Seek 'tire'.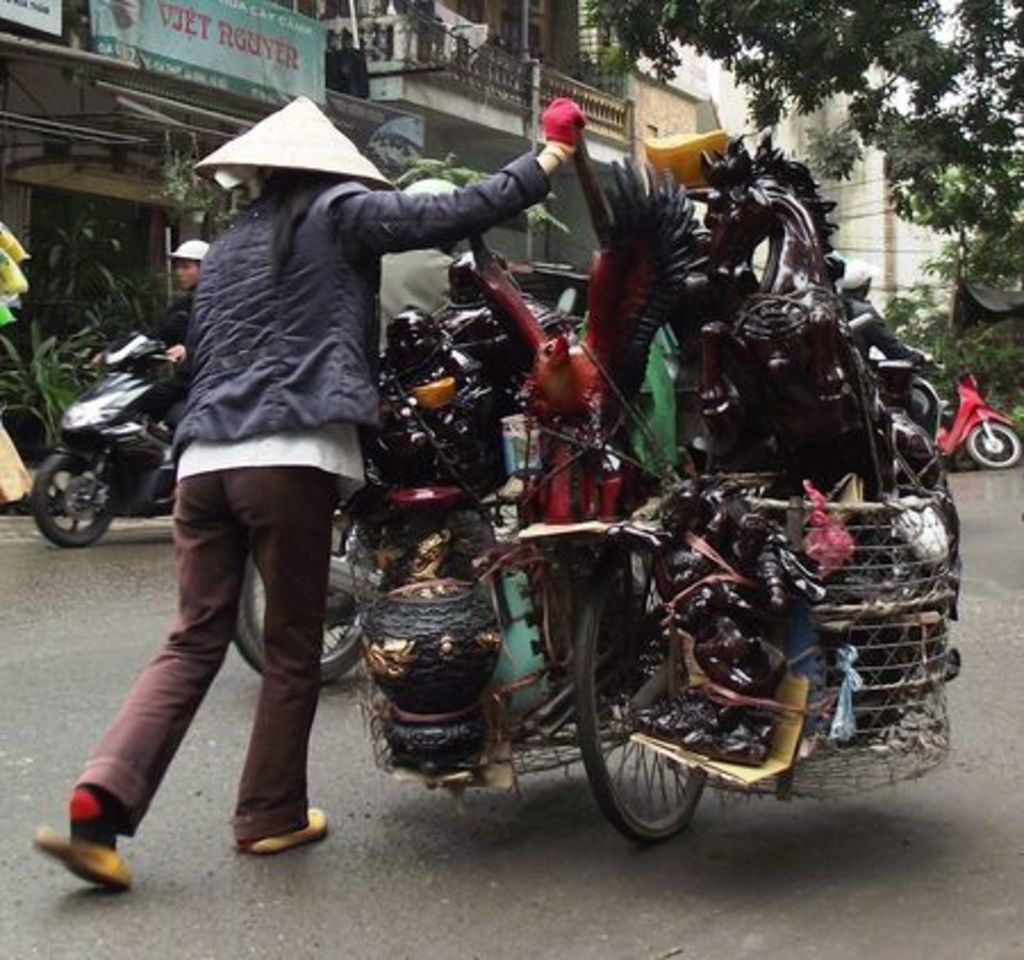
225/521/380/696.
